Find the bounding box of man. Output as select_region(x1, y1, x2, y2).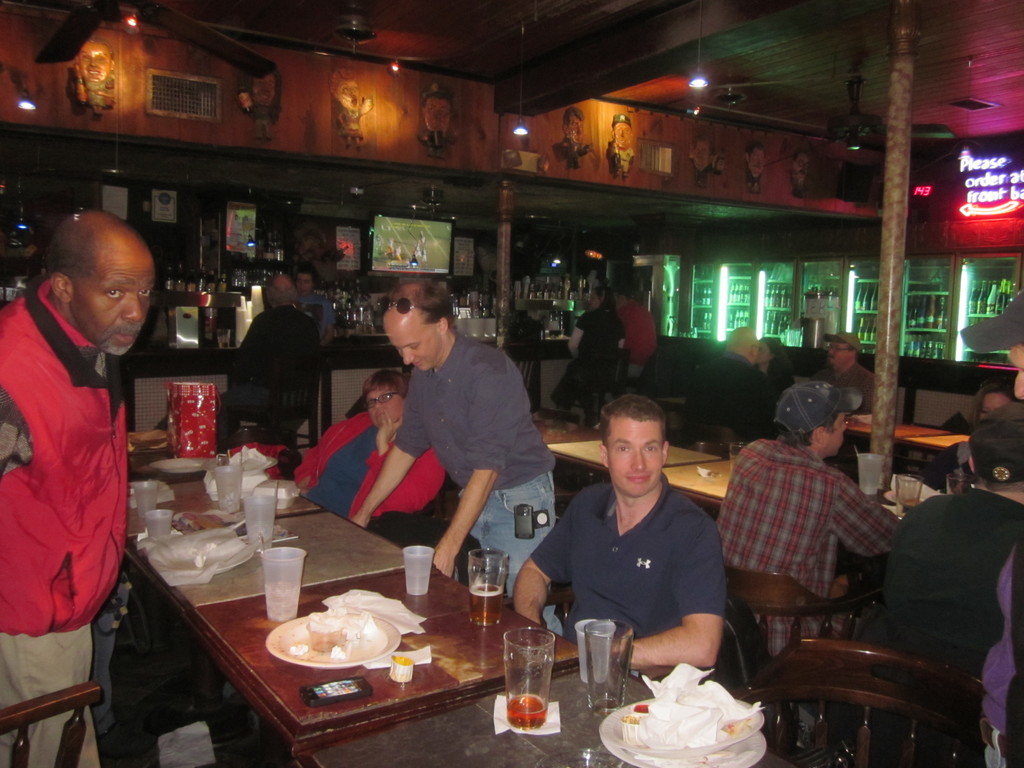
select_region(351, 282, 567, 638).
